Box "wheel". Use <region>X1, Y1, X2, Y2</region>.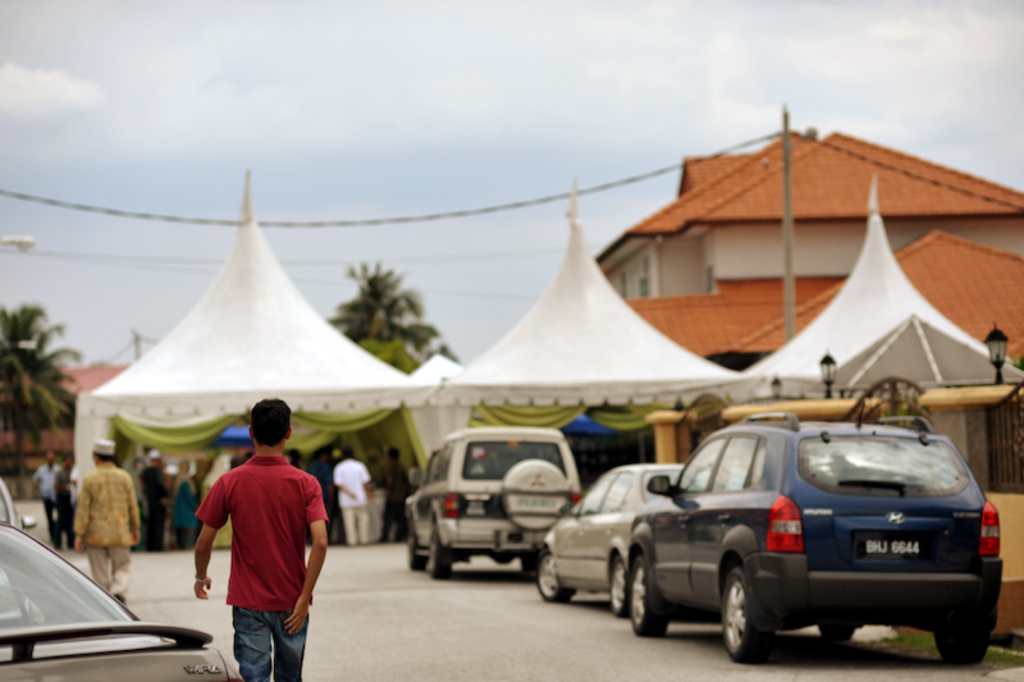
<region>721, 559, 782, 665</region>.
